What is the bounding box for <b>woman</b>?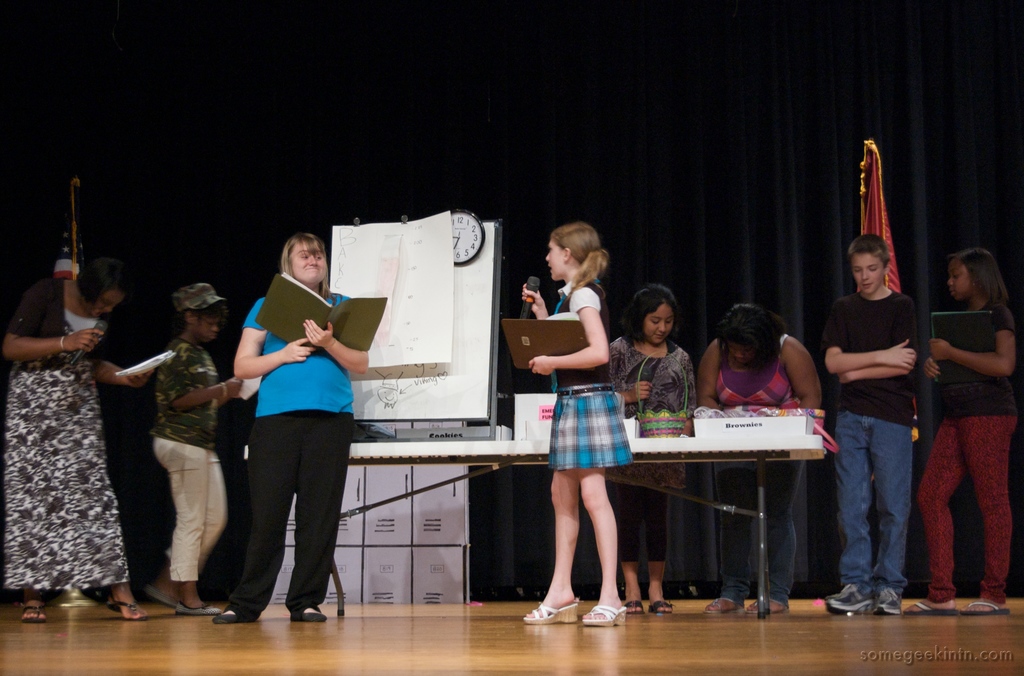
select_region(149, 278, 253, 607).
